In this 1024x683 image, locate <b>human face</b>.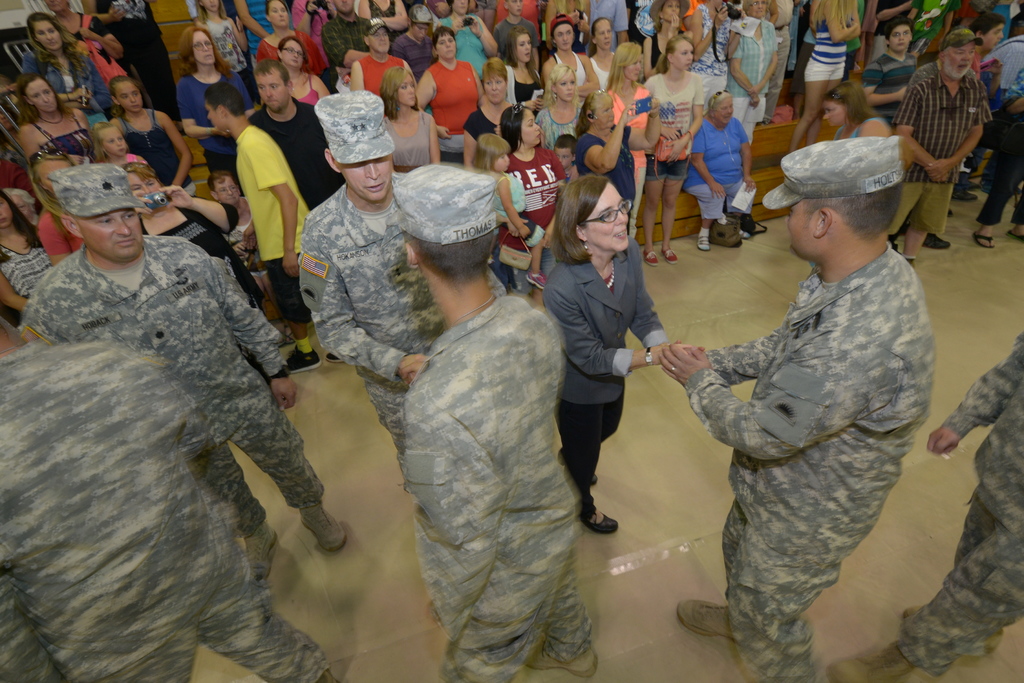
Bounding box: <bbox>490, 142, 511, 173</bbox>.
